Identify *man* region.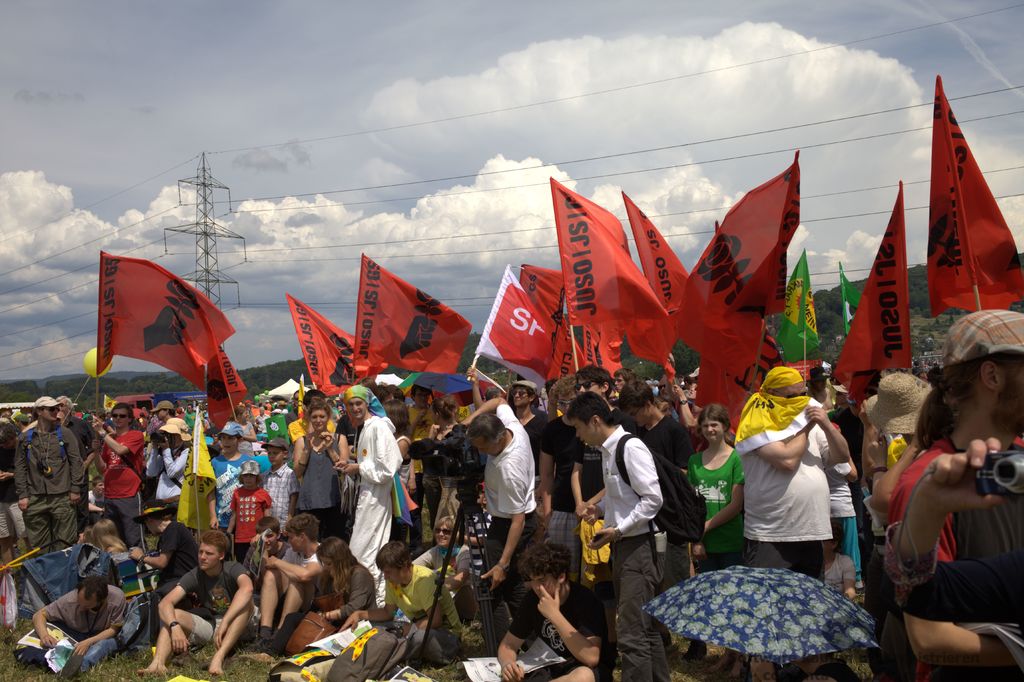
Region: 36/572/132/681.
